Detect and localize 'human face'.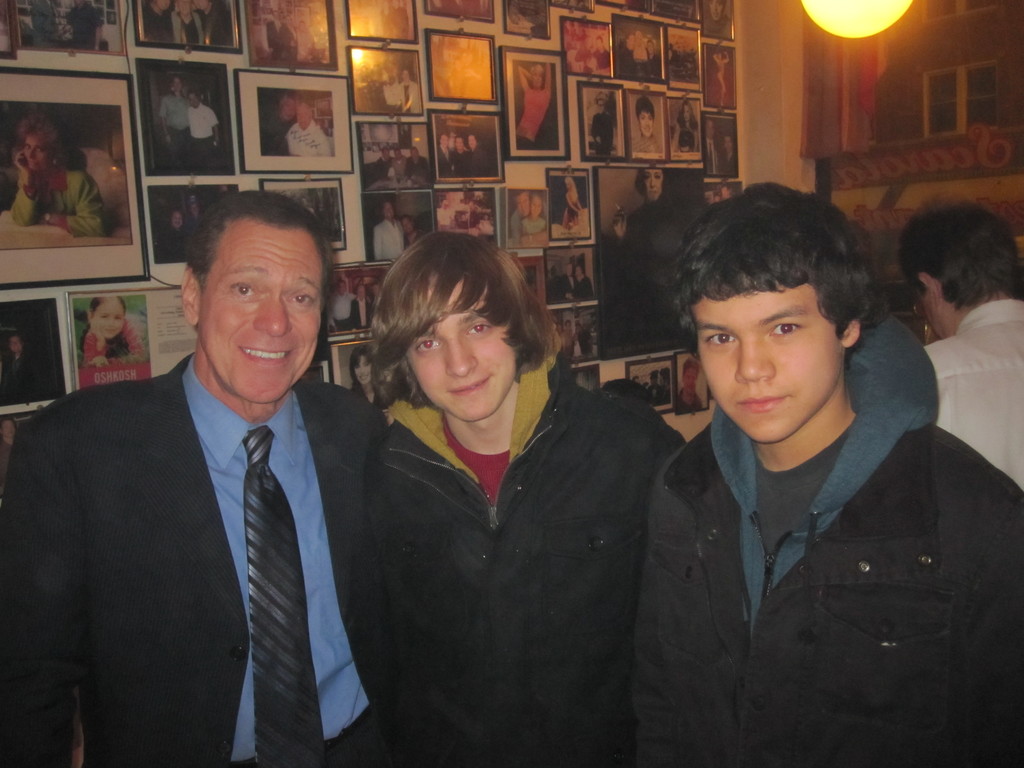
Localized at detection(385, 202, 393, 222).
